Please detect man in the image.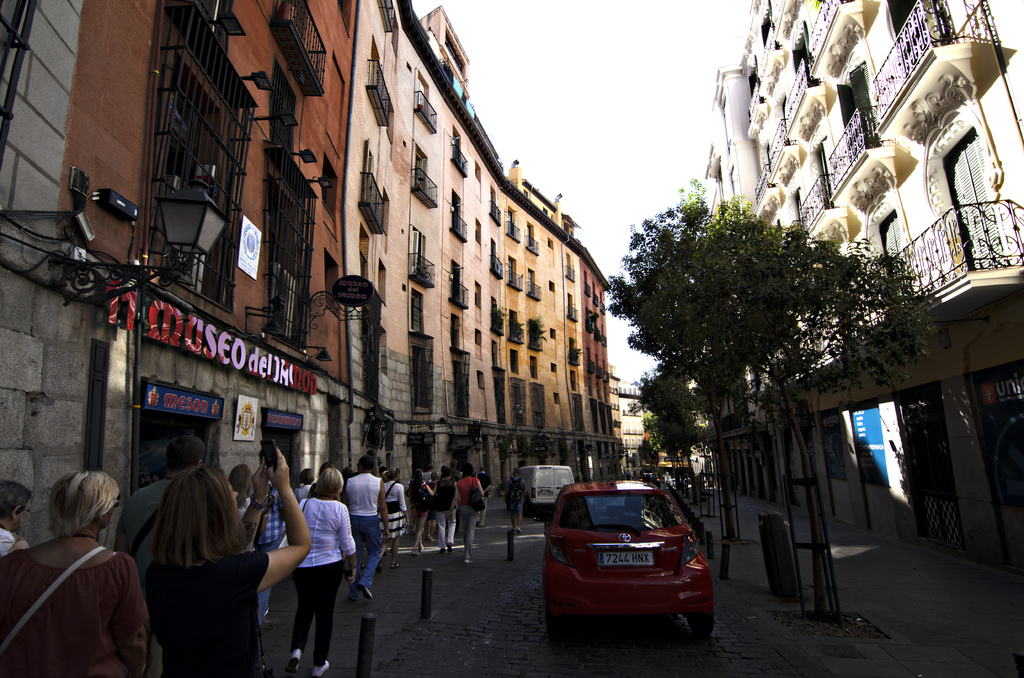
rect(505, 470, 531, 537).
